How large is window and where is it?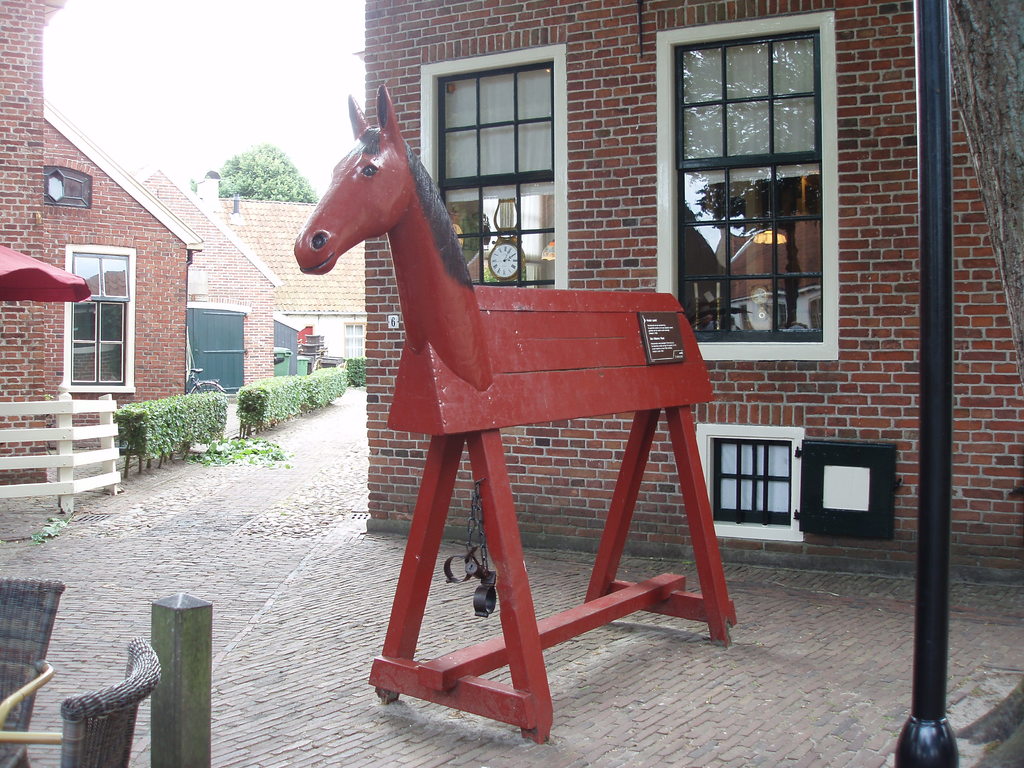
Bounding box: x1=417 y1=40 x2=570 y2=291.
